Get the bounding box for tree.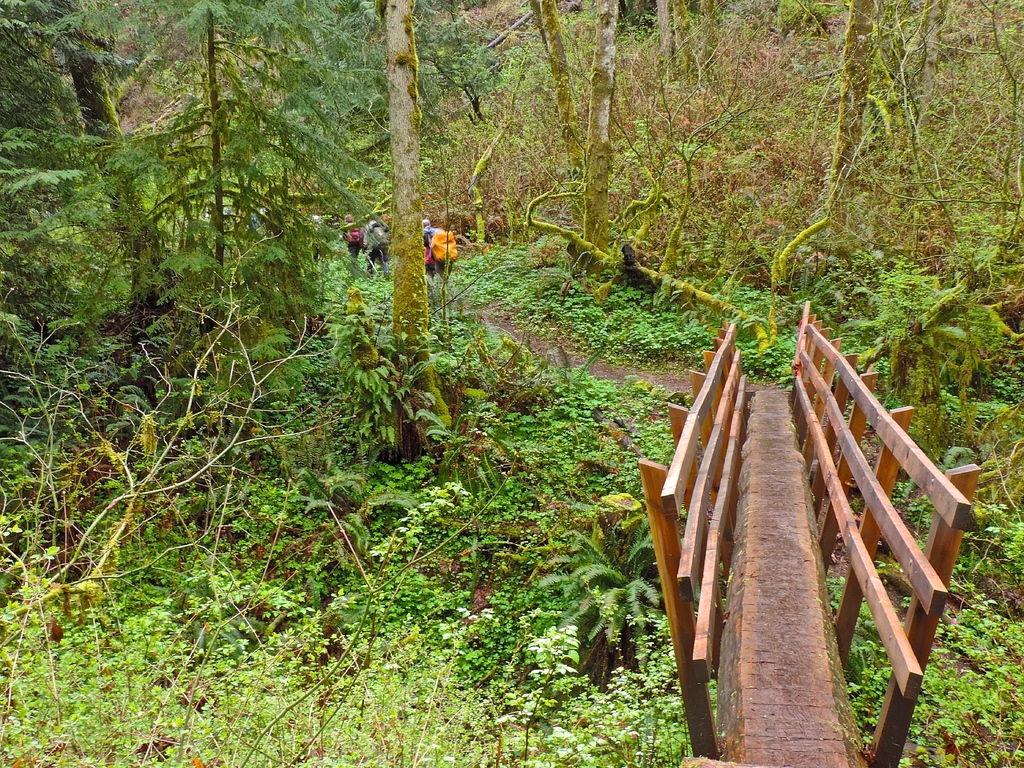
[0, 0, 183, 308].
